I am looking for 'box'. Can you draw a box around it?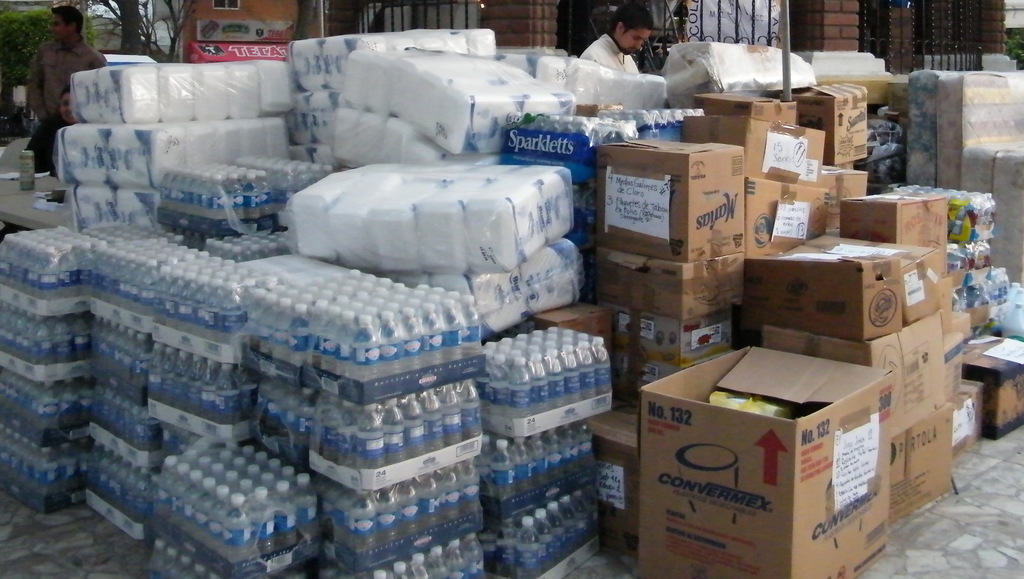
Sure, the bounding box is left=744, top=178, right=825, bottom=257.
